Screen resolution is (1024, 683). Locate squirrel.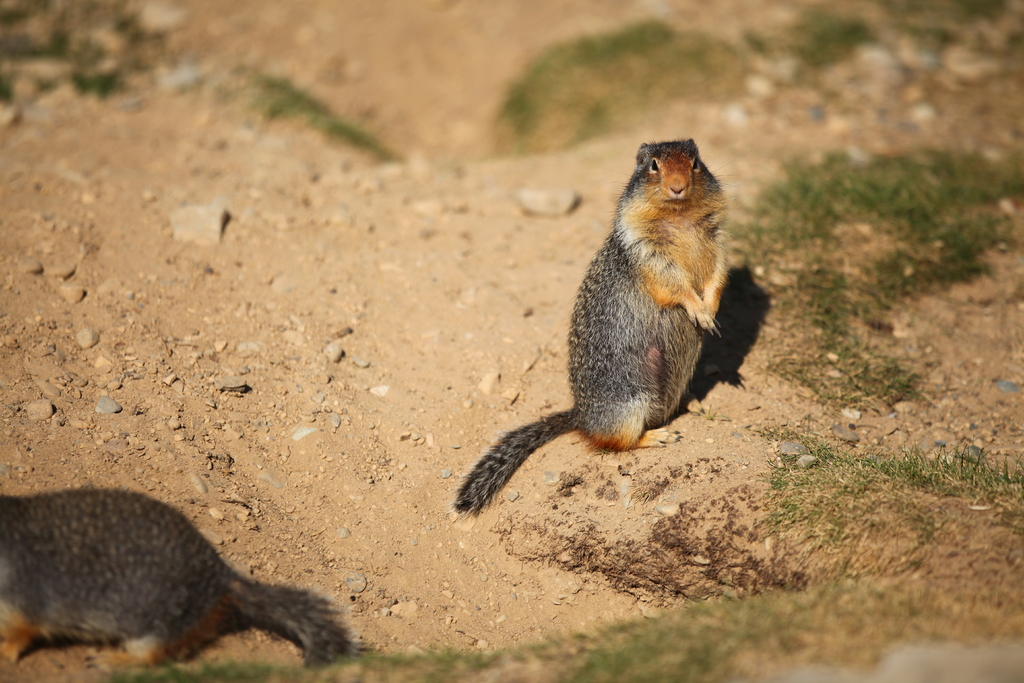
crop(447, 130, 728, 511).
